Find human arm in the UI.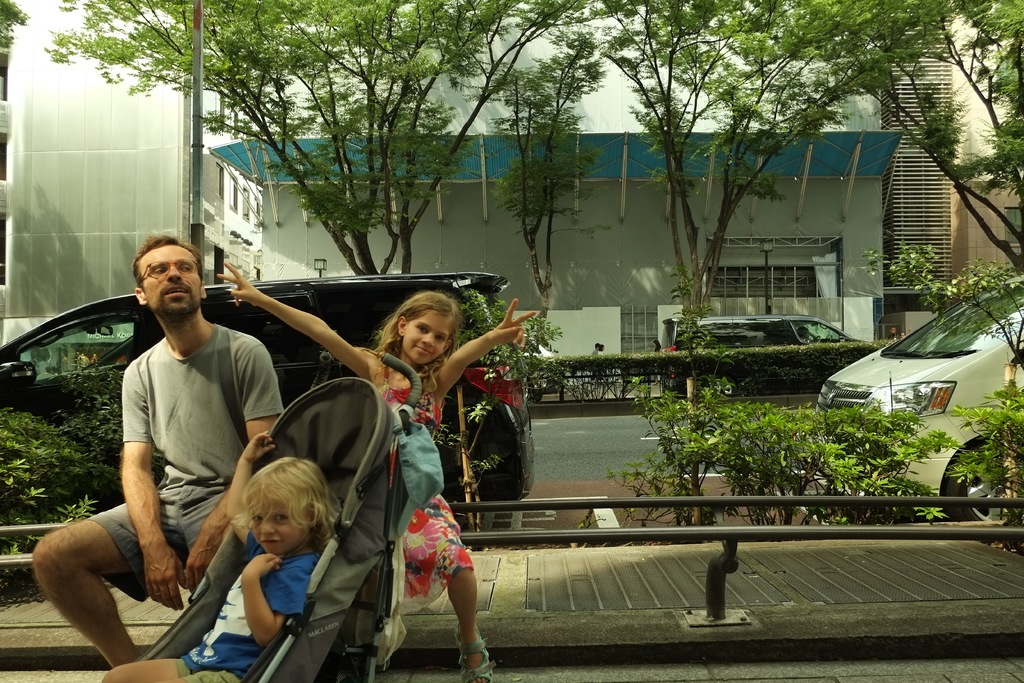
UI element at [left=124, top=349, right=187, bottom=614].
